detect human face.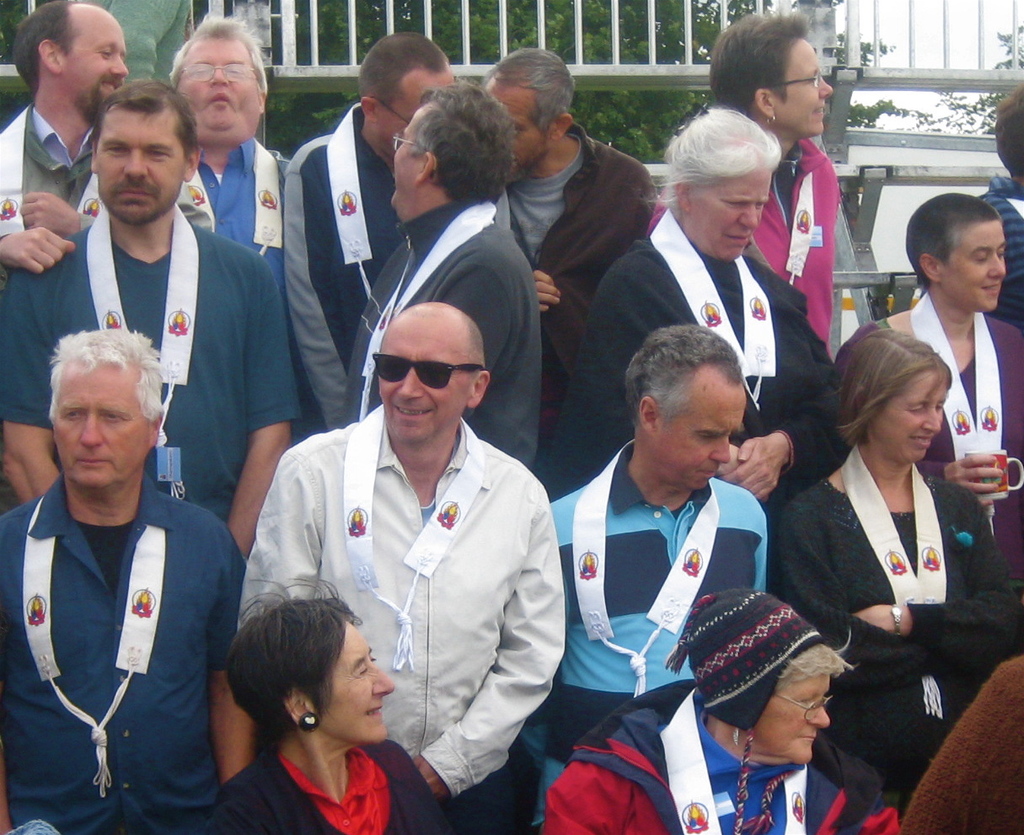
Detected at 372/323/468/440.
